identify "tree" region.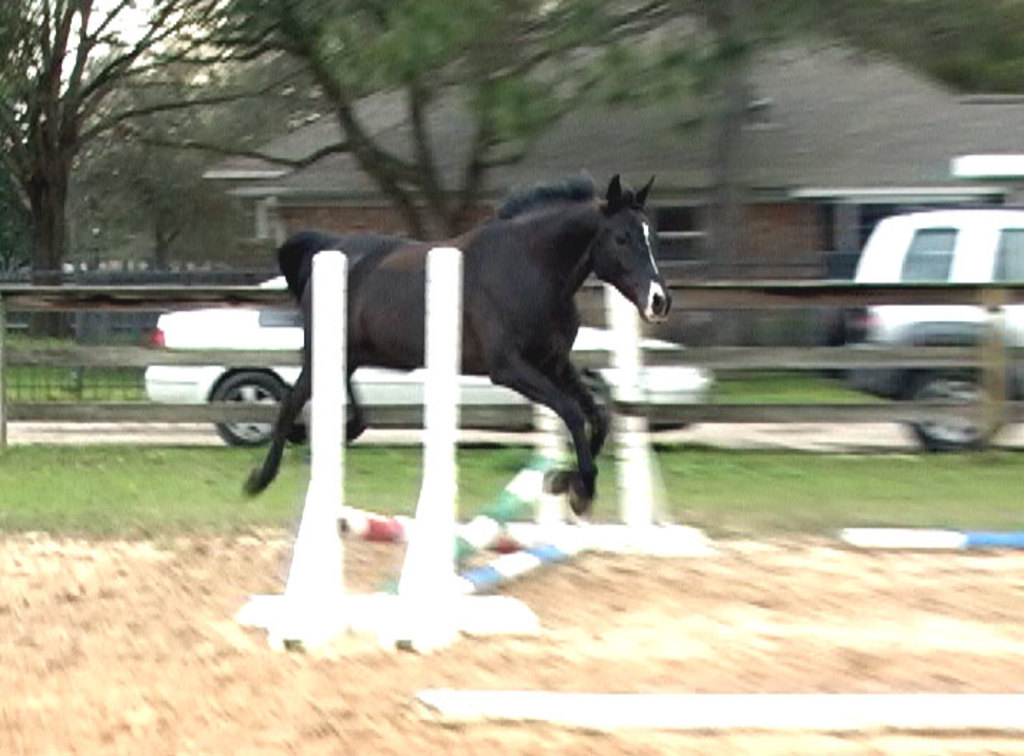
Region: detection(0, 0, 363, 327).
